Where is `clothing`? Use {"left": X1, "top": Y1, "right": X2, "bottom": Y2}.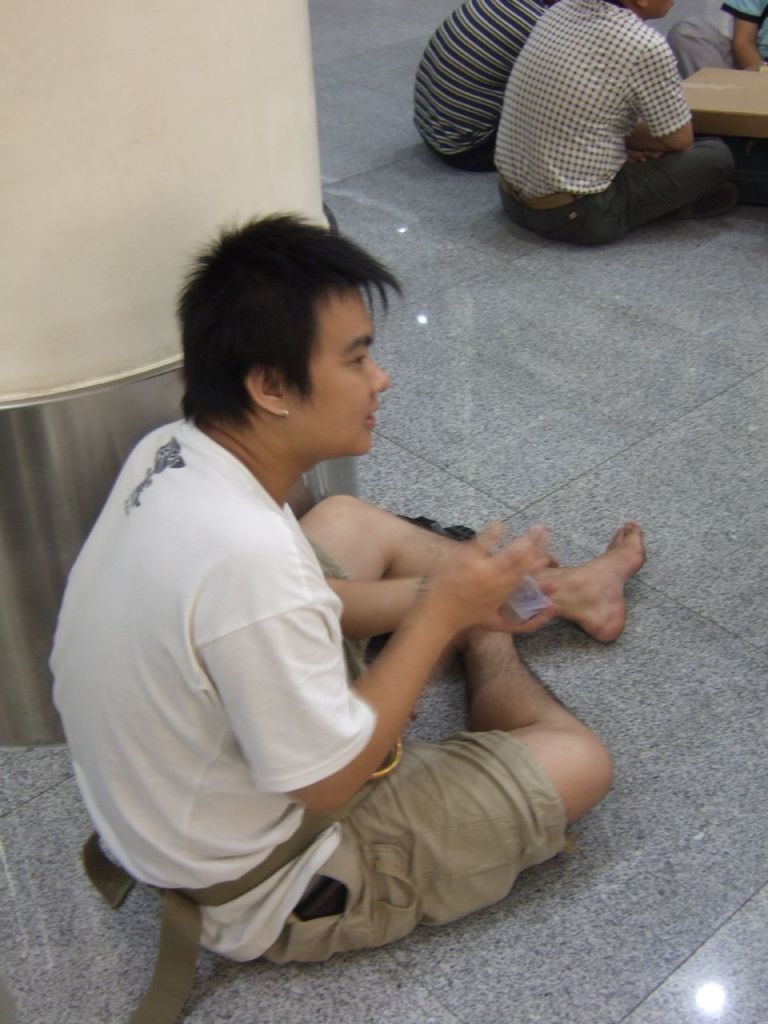
{"left": 412, "top": 0, "right": 558, "bottom": 175}.
